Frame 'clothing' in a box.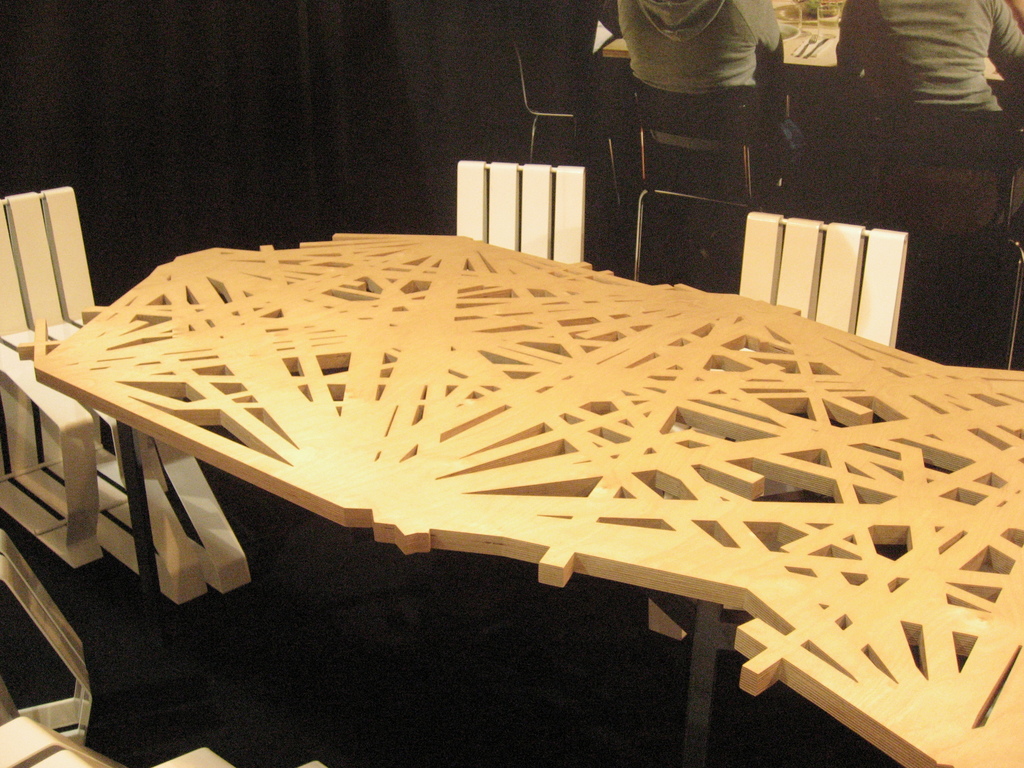
<bbox>886, 106, 1021, 188</bbox>.
